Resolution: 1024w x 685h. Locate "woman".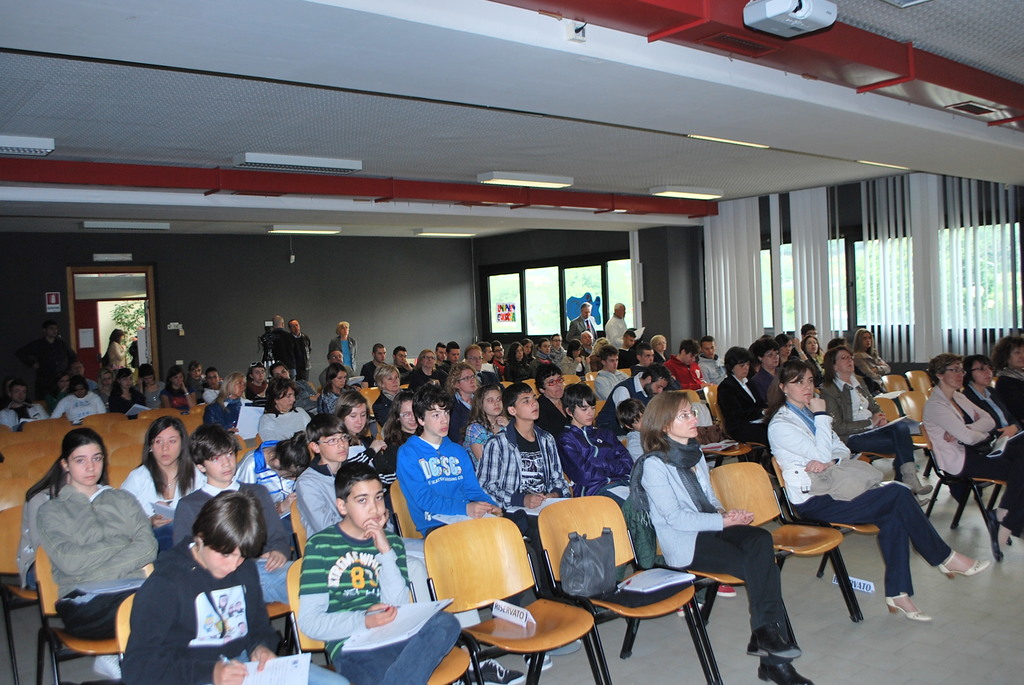
box=[182, 359, 205, 392].
